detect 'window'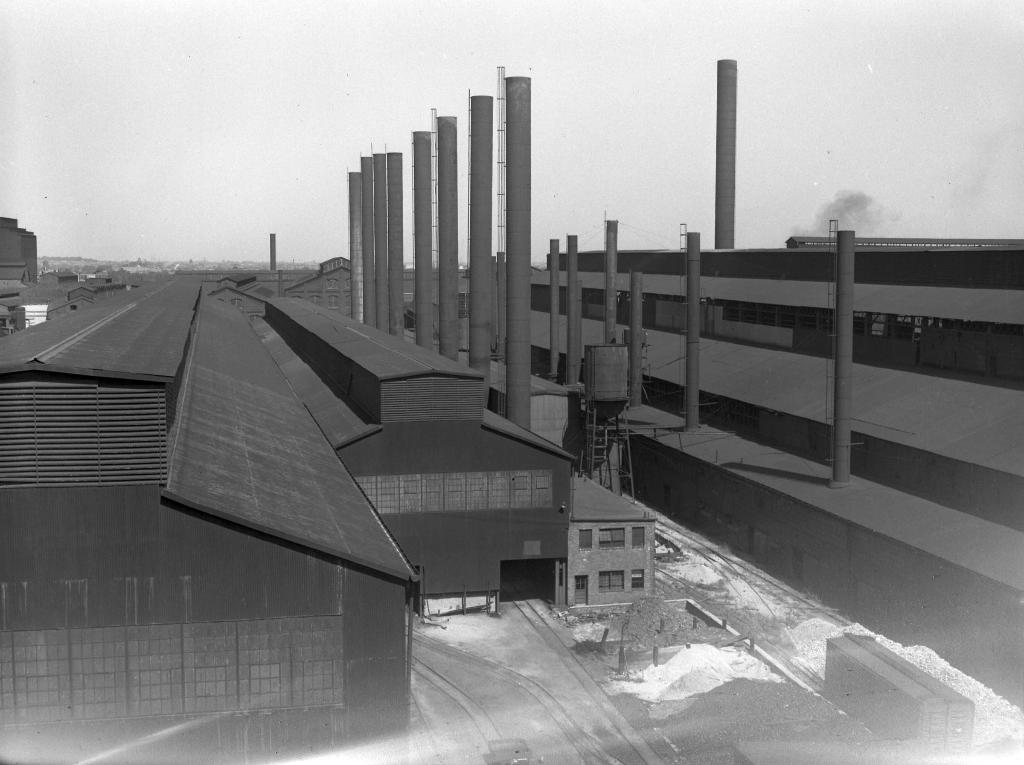
601, 572, 627, 592
